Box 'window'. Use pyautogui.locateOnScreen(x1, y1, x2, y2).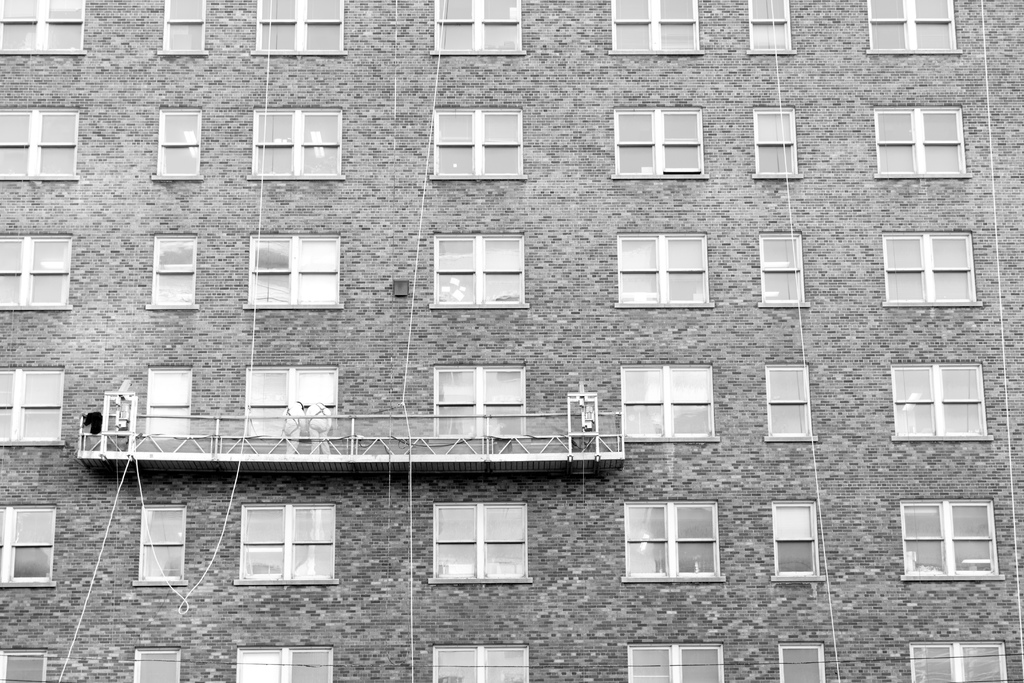
pyautogui.locateOnScreen(865, 0, 964, 54).
